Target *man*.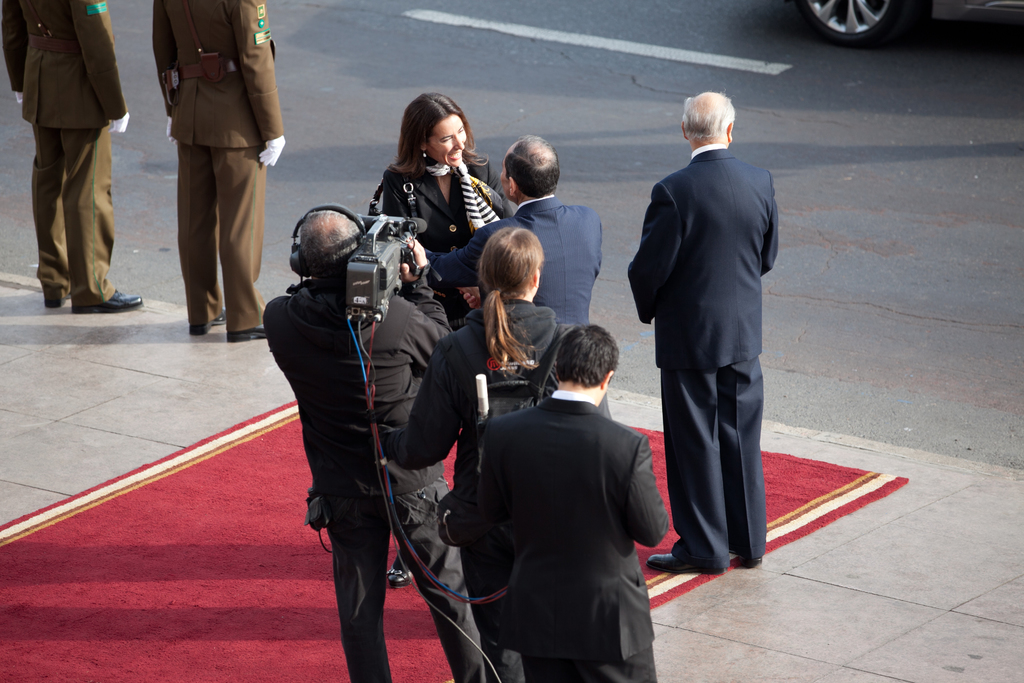
Target region: (151,0,287,343).
